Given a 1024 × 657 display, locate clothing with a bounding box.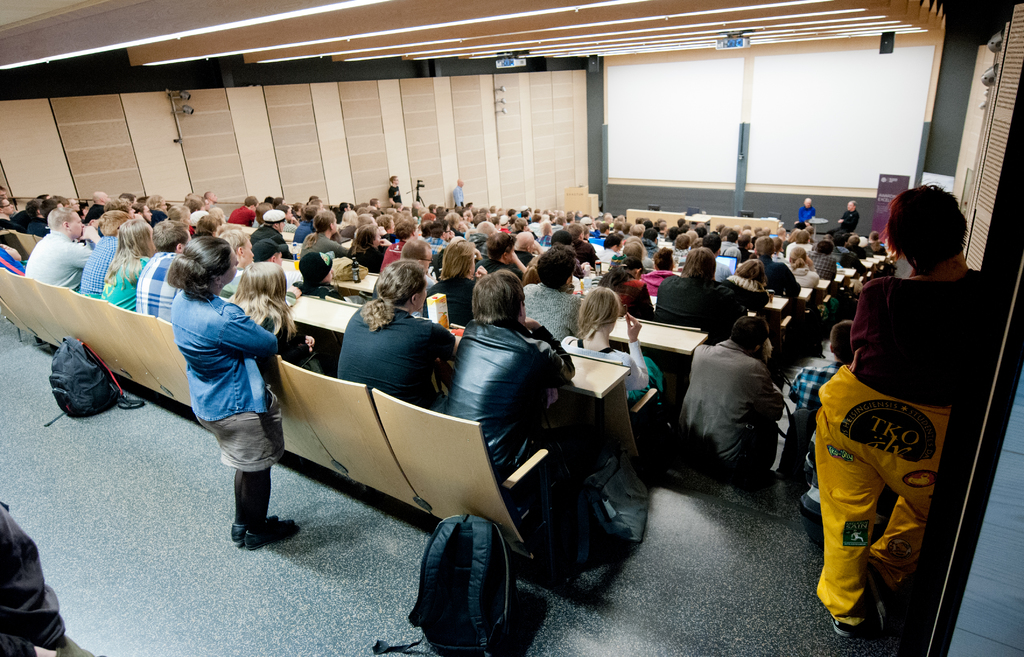
Located: box(76, 238, 120, 297).
